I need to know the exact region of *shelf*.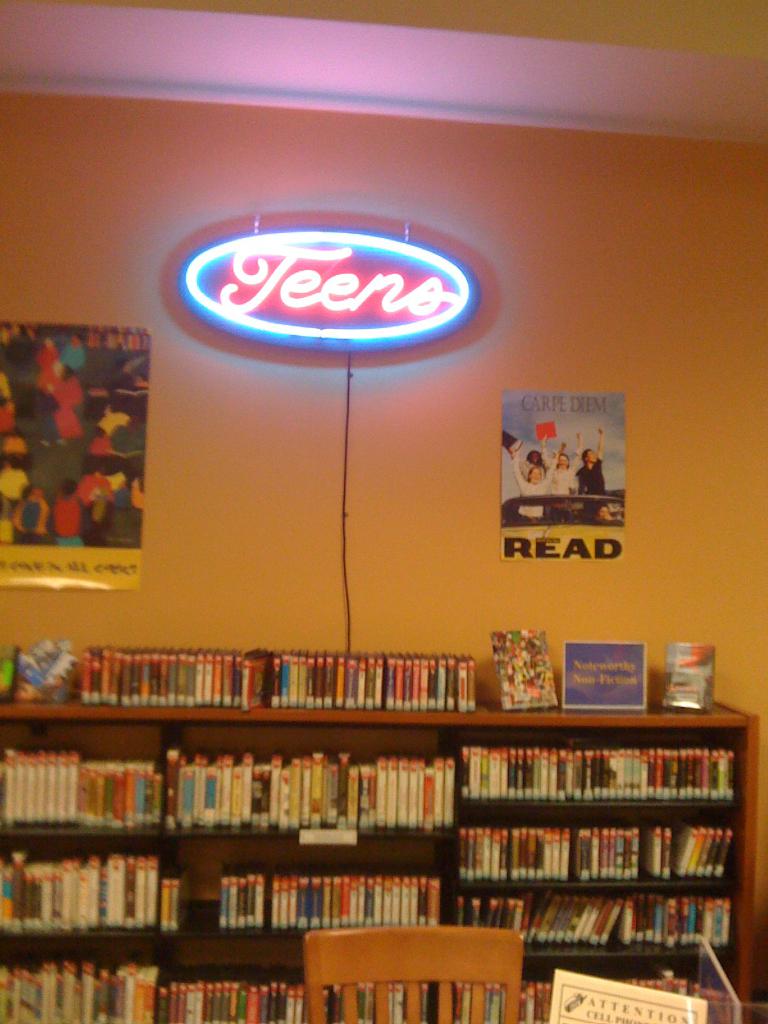
Region: bbox=(456, 799, 747, 882).
